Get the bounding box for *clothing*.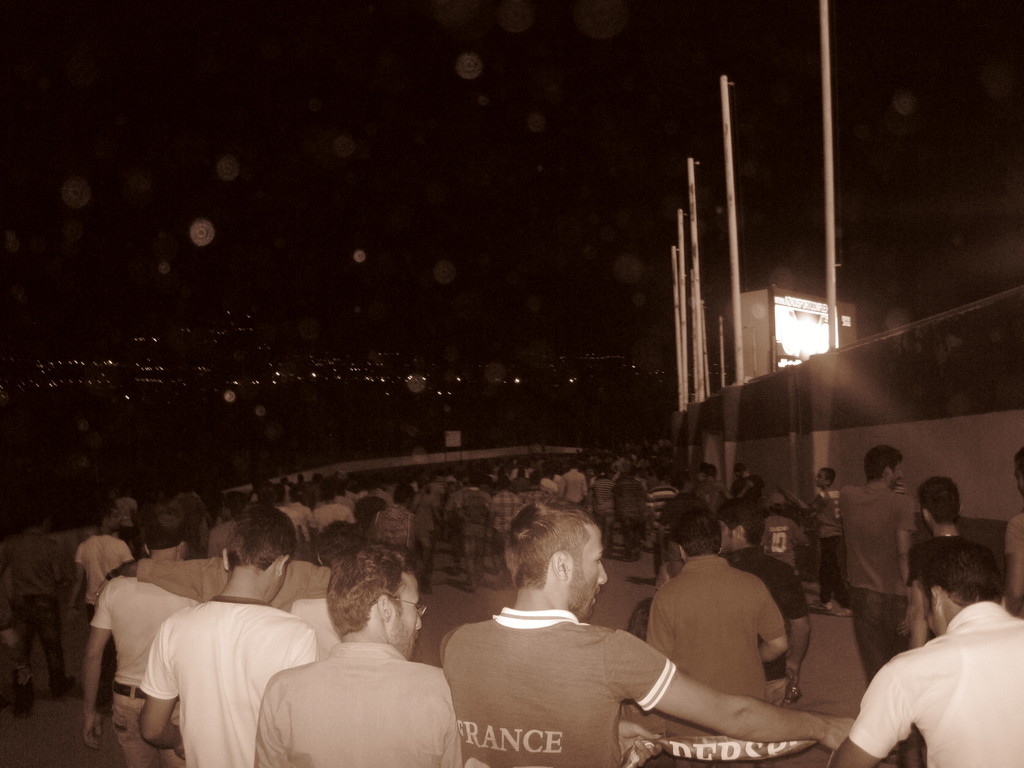
87, 575, 189, 767.
